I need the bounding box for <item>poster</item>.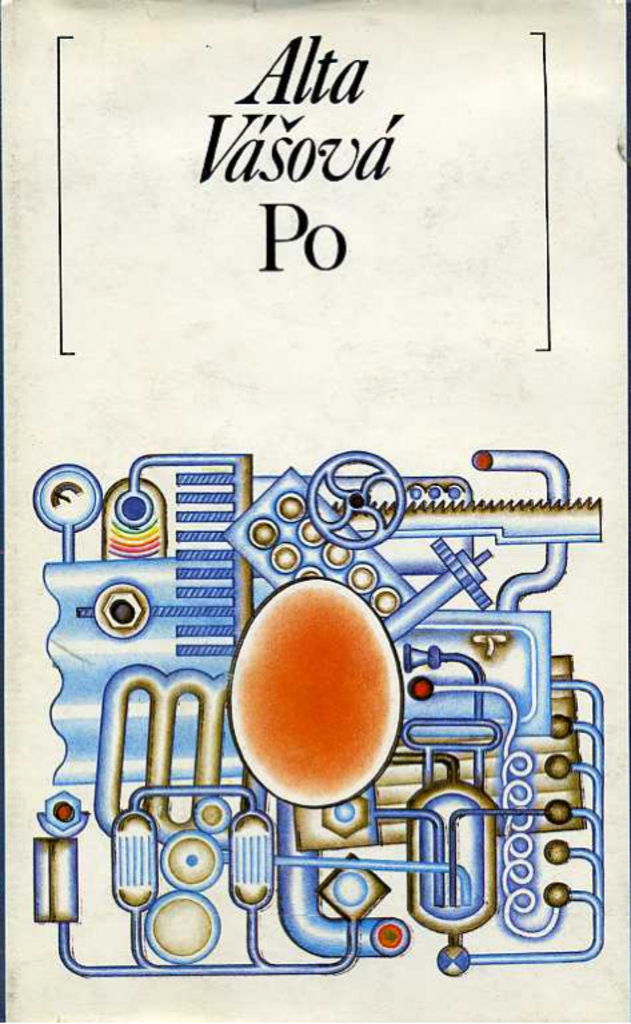
Here it is: [0, 0, 630, 1023].
